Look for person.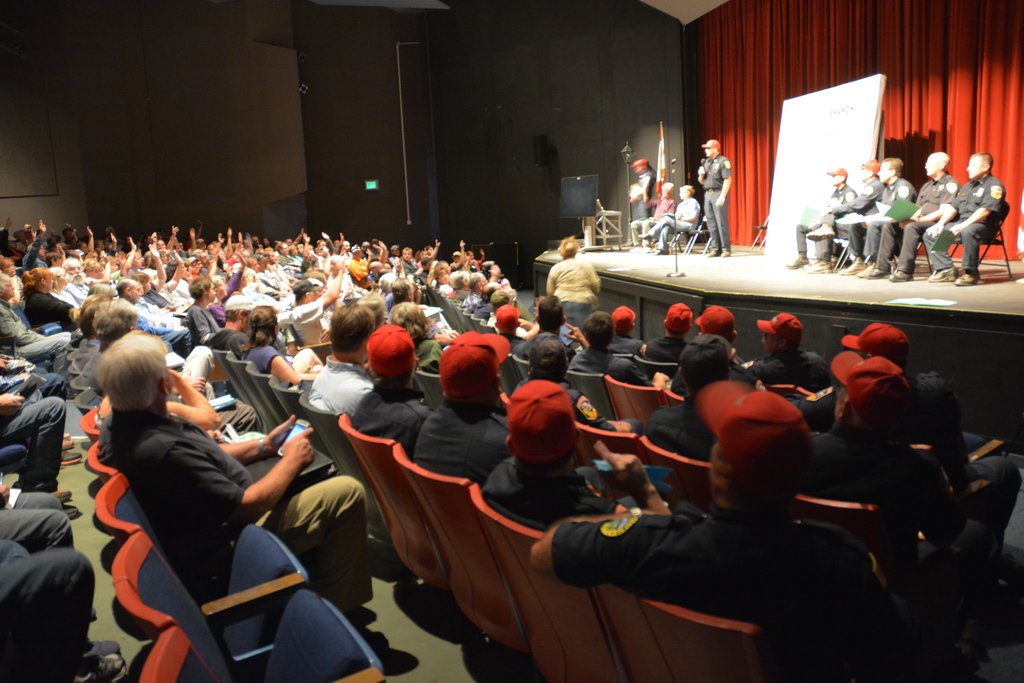
Found: locate(641, 183, 702, 254).
